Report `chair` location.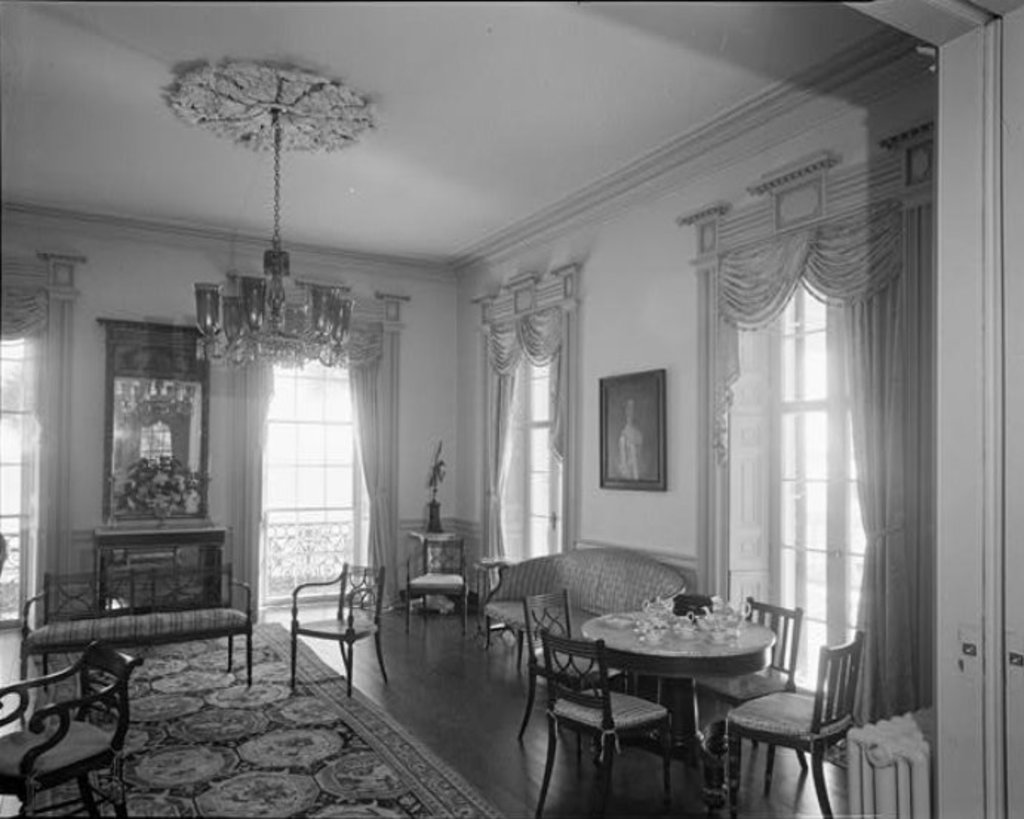
Report: left=519, top=586, right=624, bottom=742.
